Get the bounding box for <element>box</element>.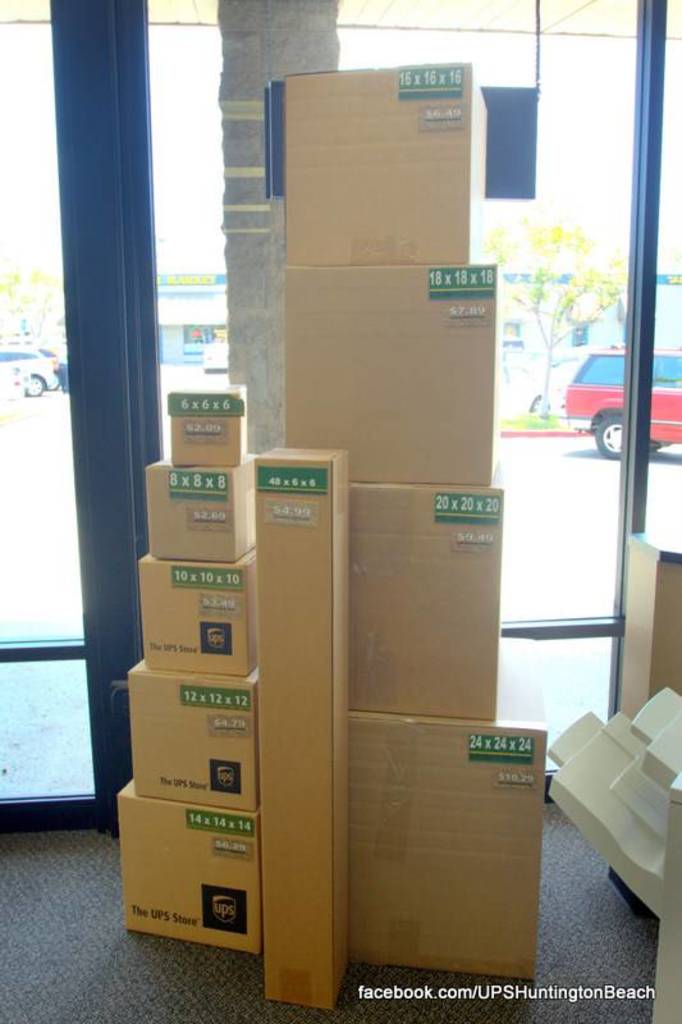
x1=352, y1=655, x2=551, y2=983.
